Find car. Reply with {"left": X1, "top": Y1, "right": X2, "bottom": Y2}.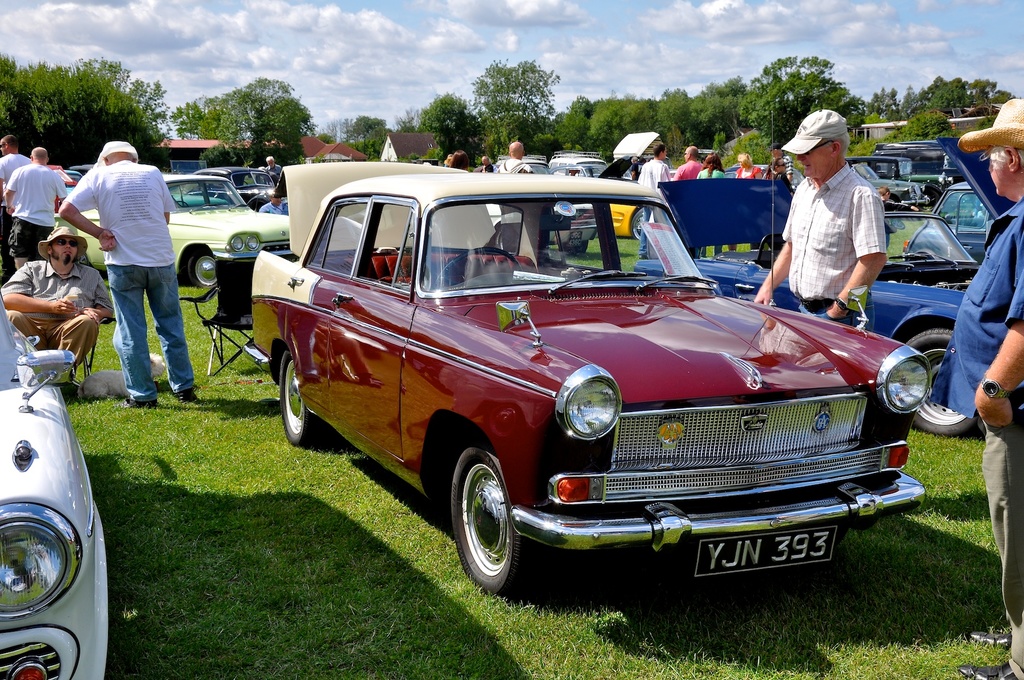
{"left": 861, "top": 170, "right": 986, "bottom": 438}.
